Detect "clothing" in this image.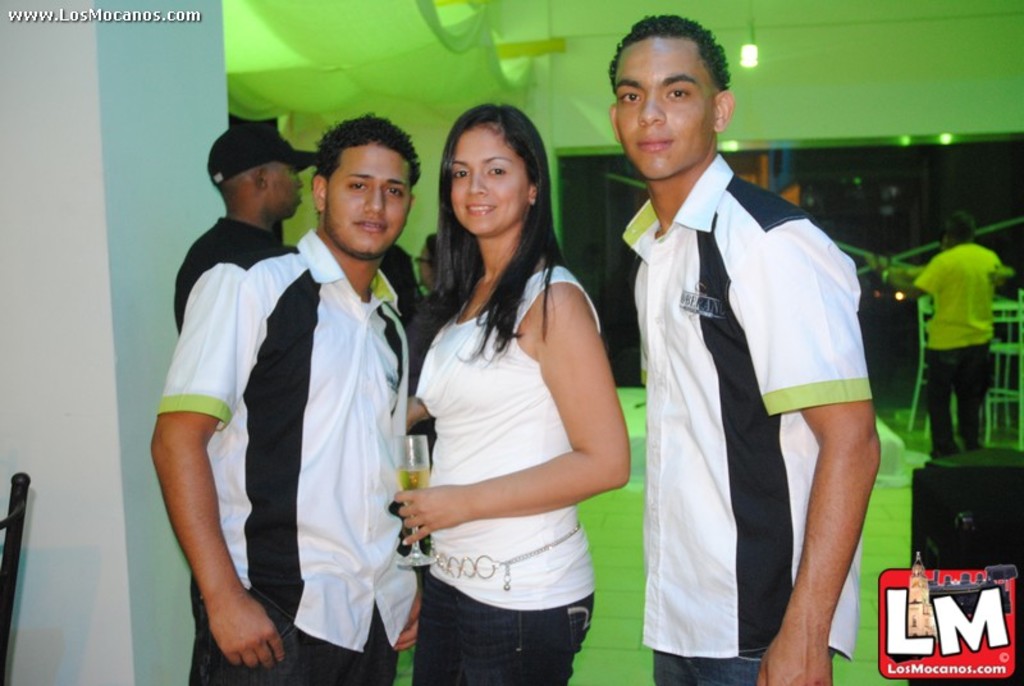
Detection: bbox=(399, 266, 596, 676).
